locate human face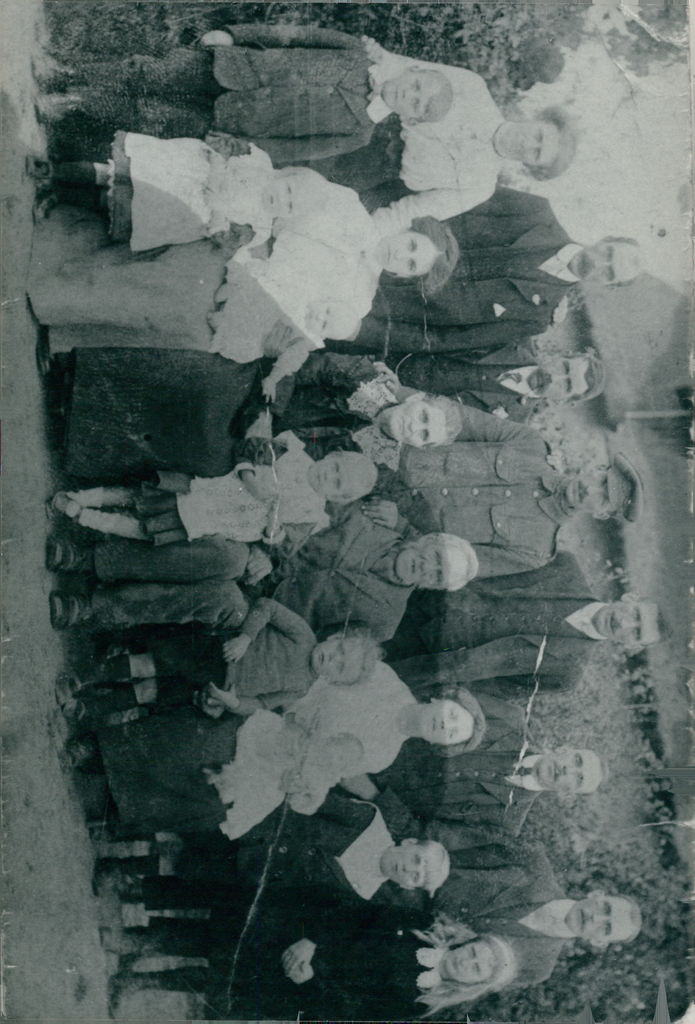
l=382, t=845, r=425, b=891
